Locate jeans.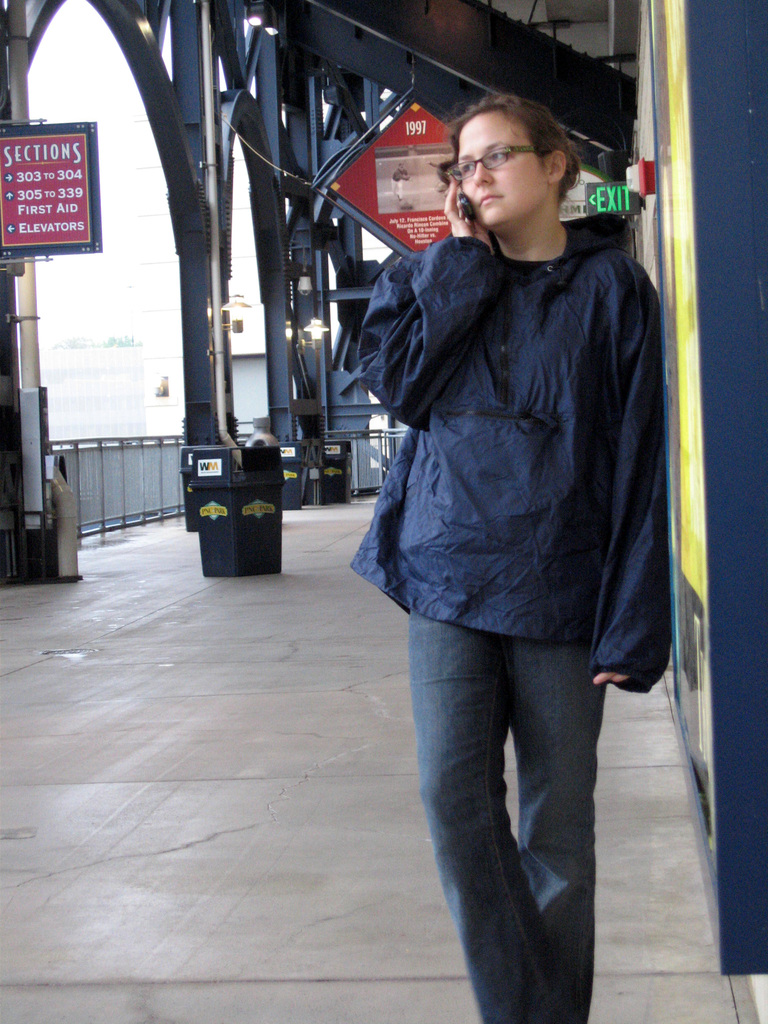
Bounding box: 405:606:606:1023.
